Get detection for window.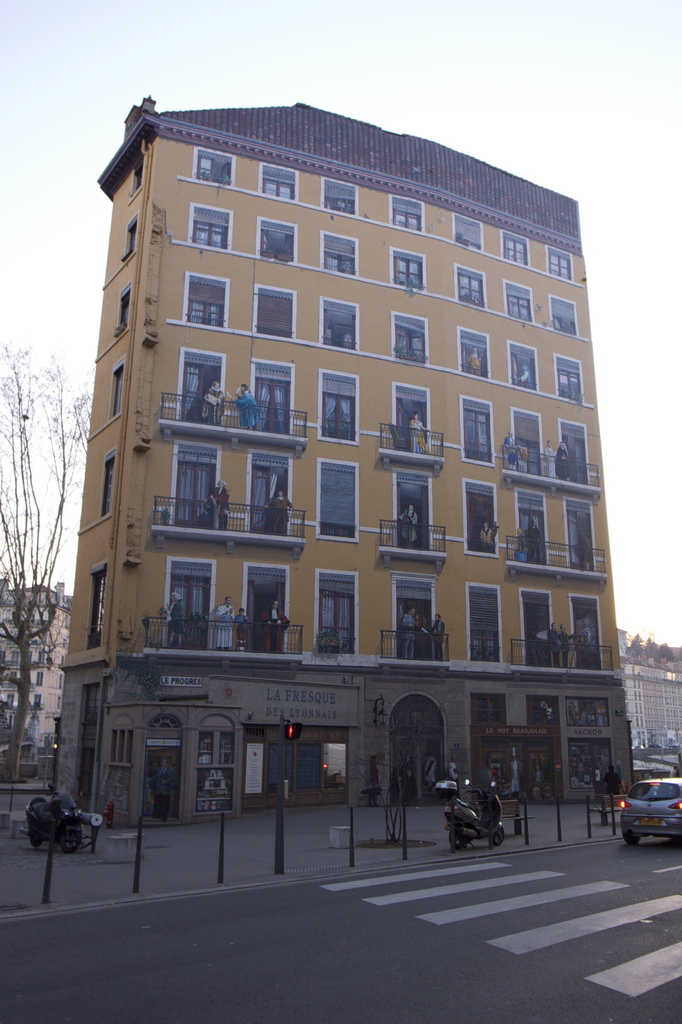
Detection: x1=110, y1=366, x2=121, y2=419.
